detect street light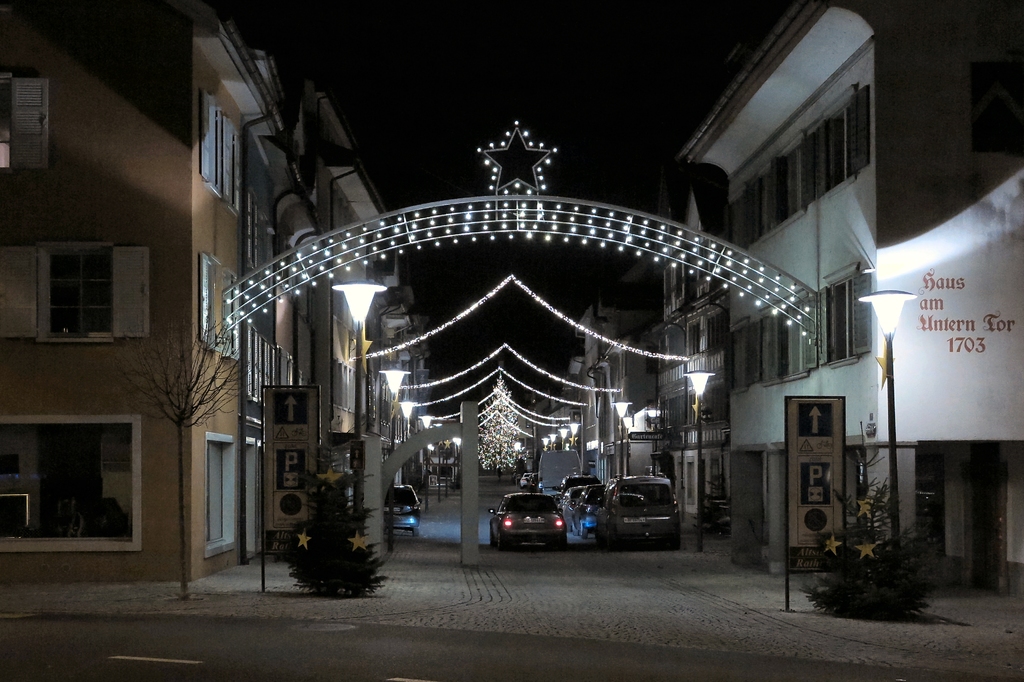
crop(569, 419, 581, 450)
